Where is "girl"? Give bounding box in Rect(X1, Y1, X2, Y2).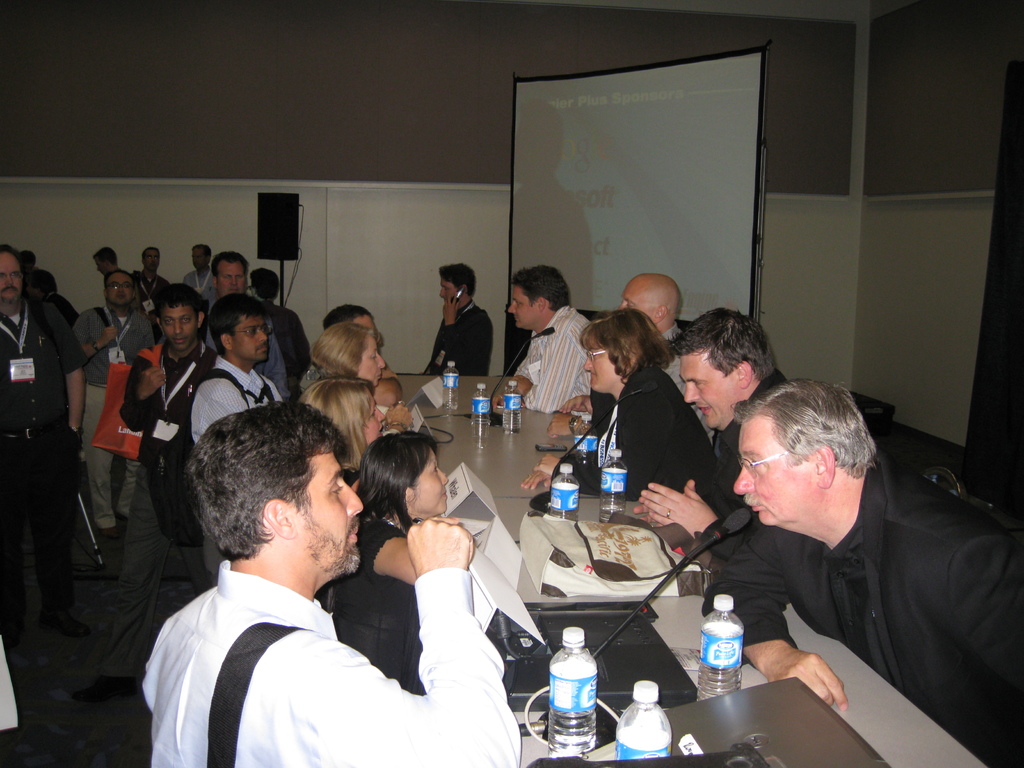
Rect(311, 318, 384, 385).
